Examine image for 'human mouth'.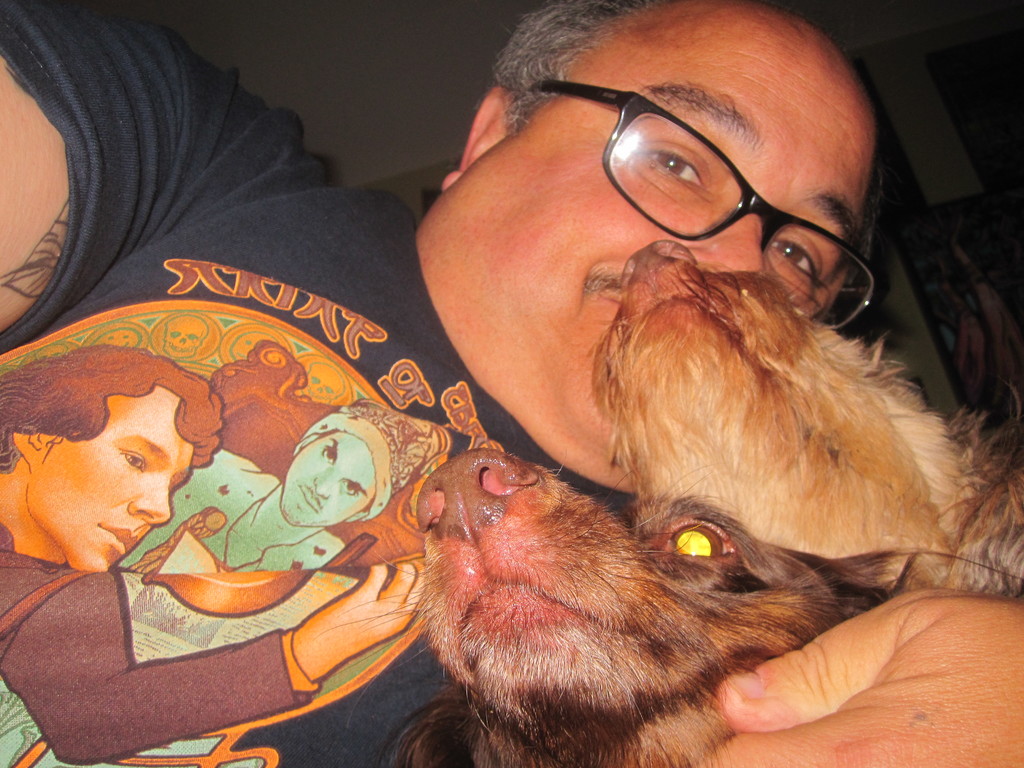
Examination result: {"x1": 602, "y1": 294, "x2": 621, "y2": 307}.
